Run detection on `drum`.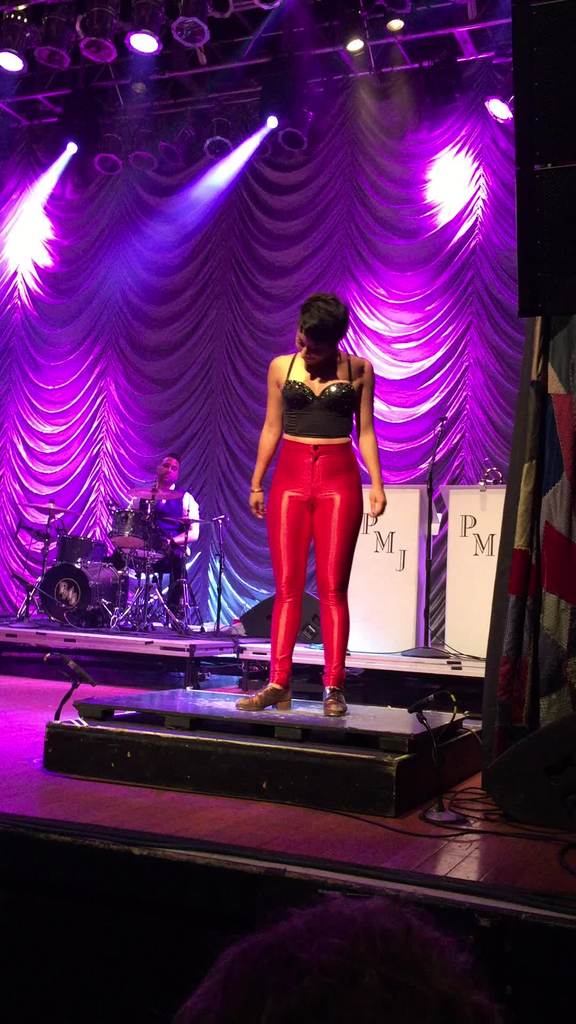
Result: (132, 535, 166, 561).
